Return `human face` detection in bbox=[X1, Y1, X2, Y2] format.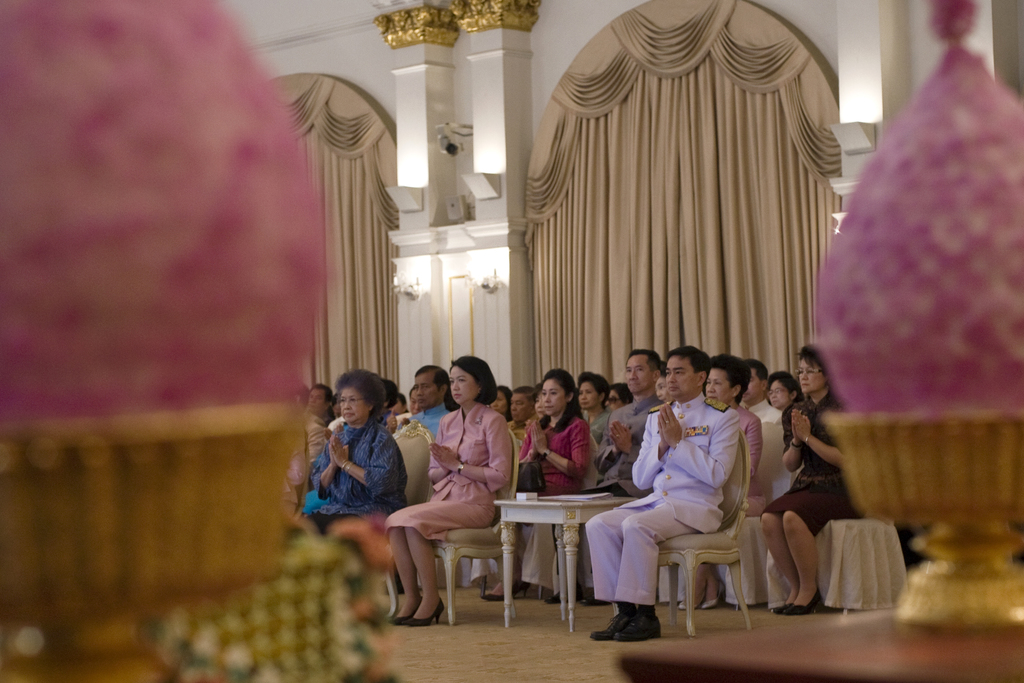
bbox=[666, 358, 694, 400].
